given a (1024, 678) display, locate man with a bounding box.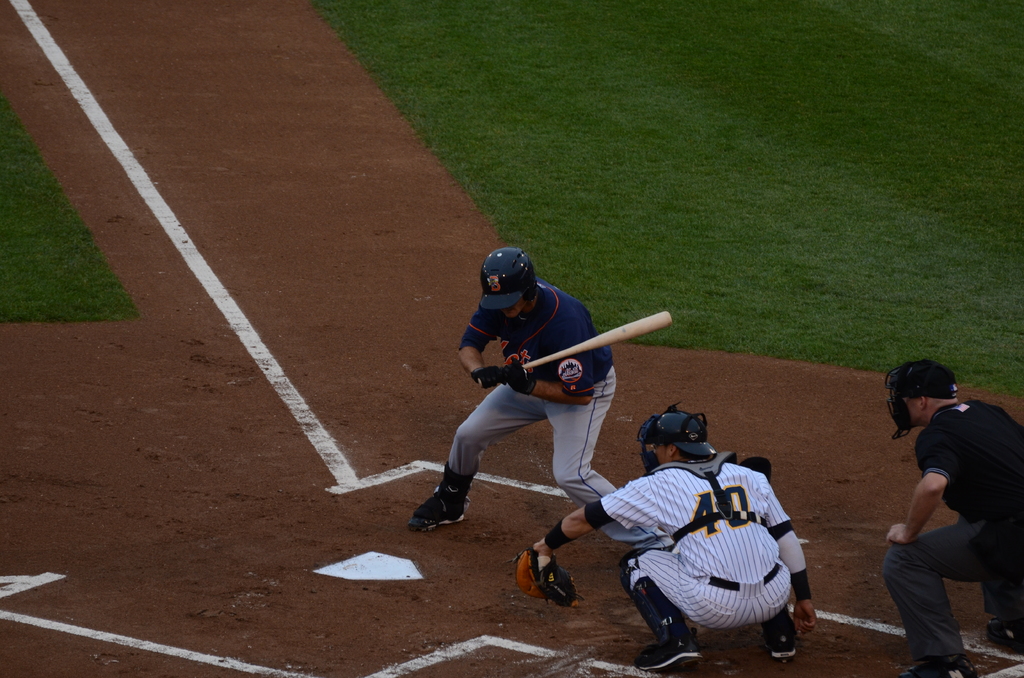
Located: bbox=[872, 349, 1014, 672].
